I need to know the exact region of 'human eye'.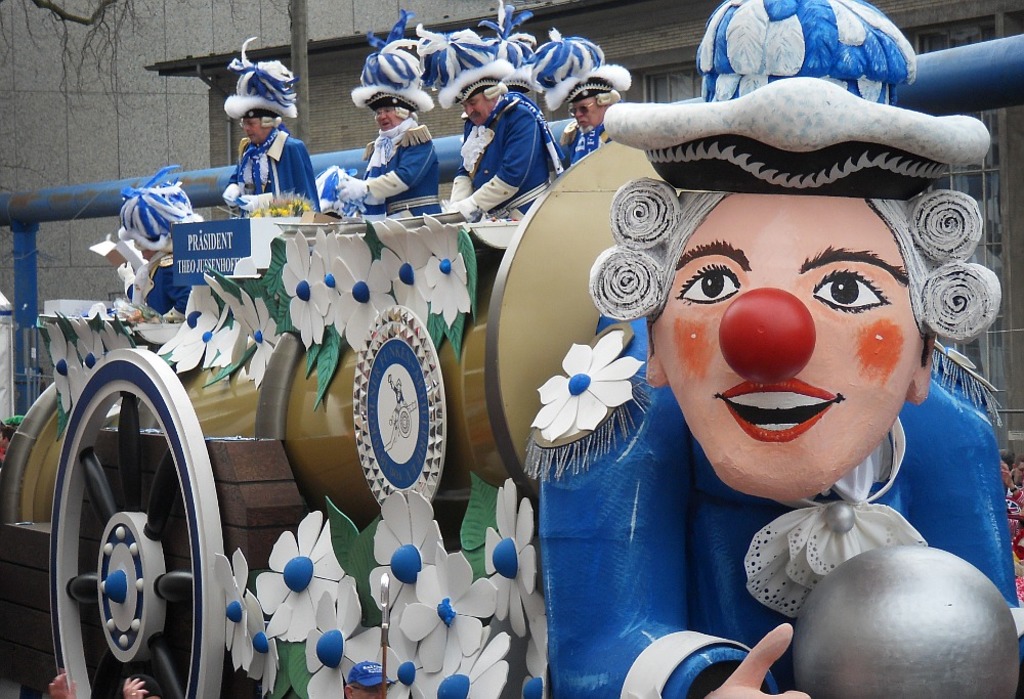
Region: box=[469, 99, 477, 107].
